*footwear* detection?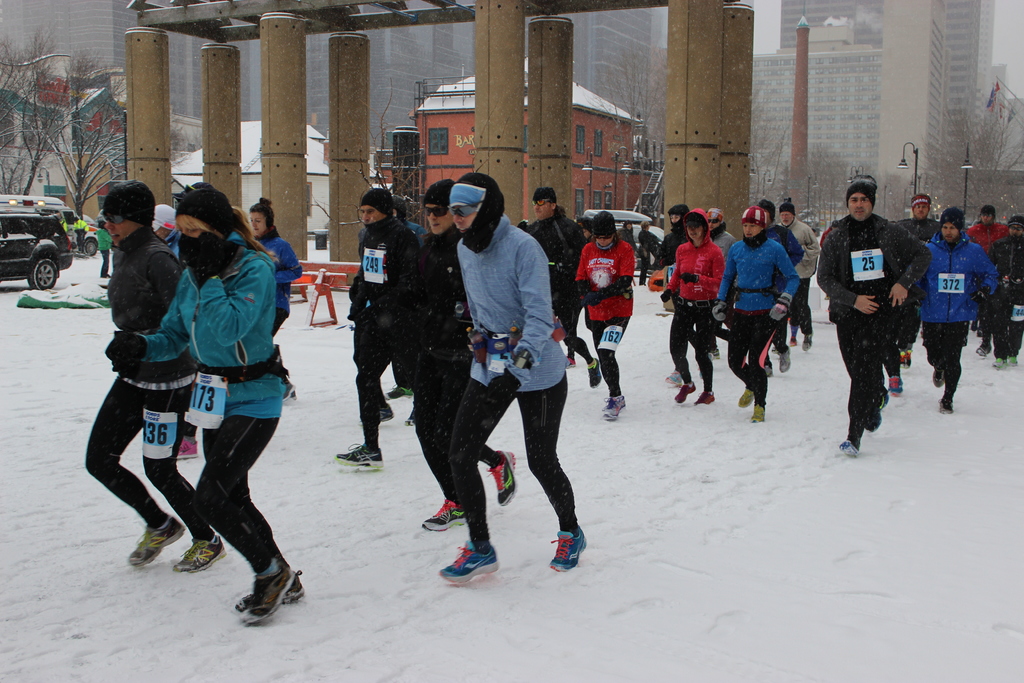
x1=586 y1=357 x2=602 y2=386
